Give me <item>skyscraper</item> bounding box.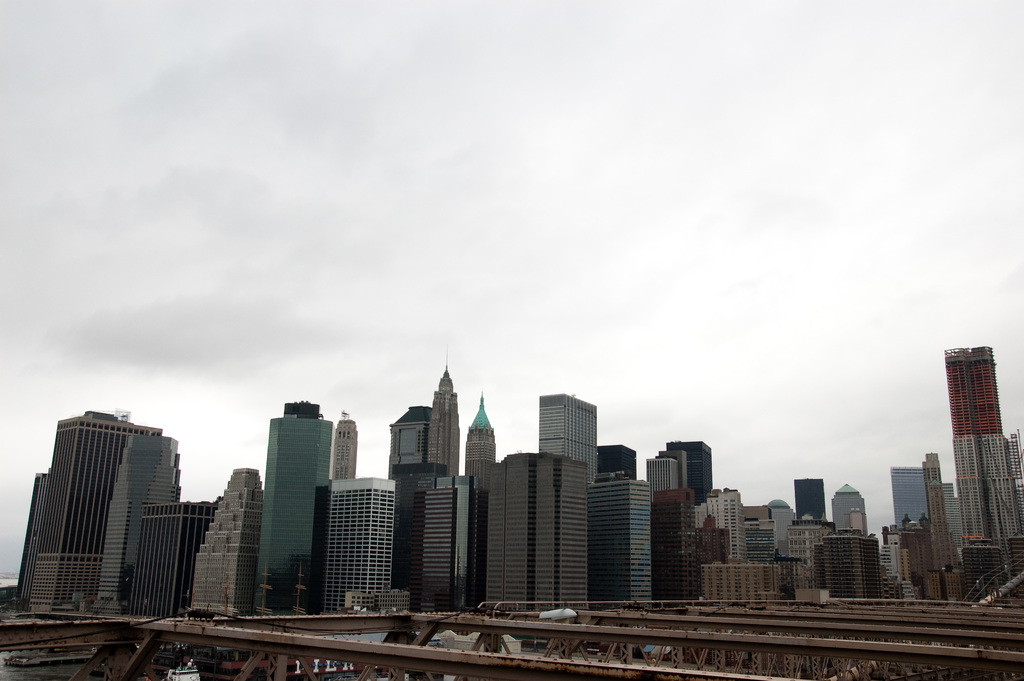
x1=707 y1=531 x2=768 y2=621.
